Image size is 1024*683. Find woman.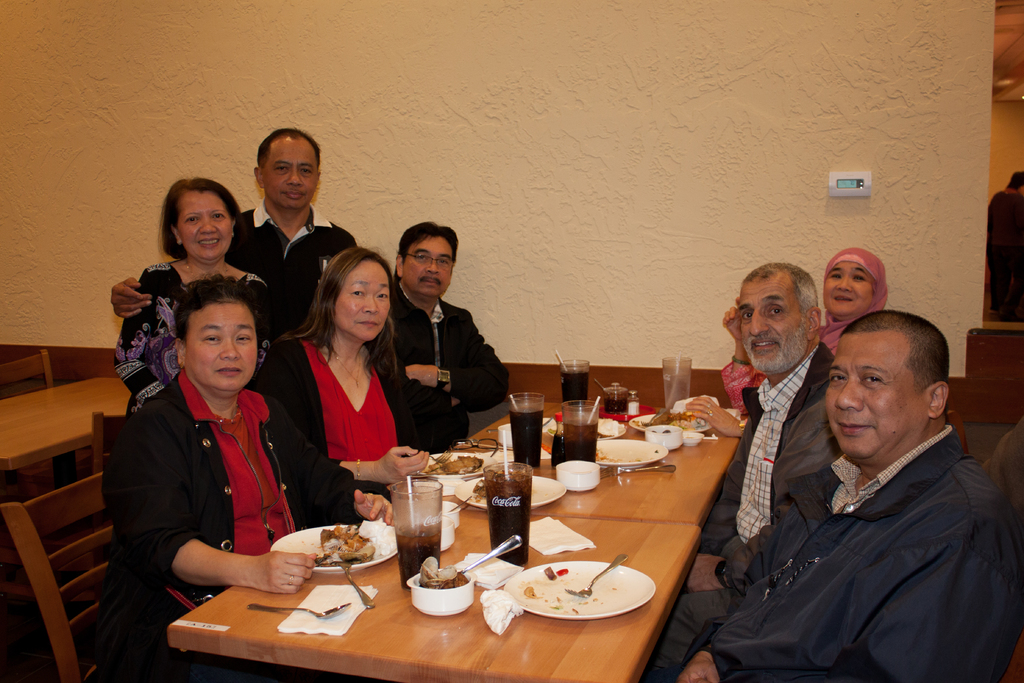
left=111, top=177, right=282, bottom=409.
